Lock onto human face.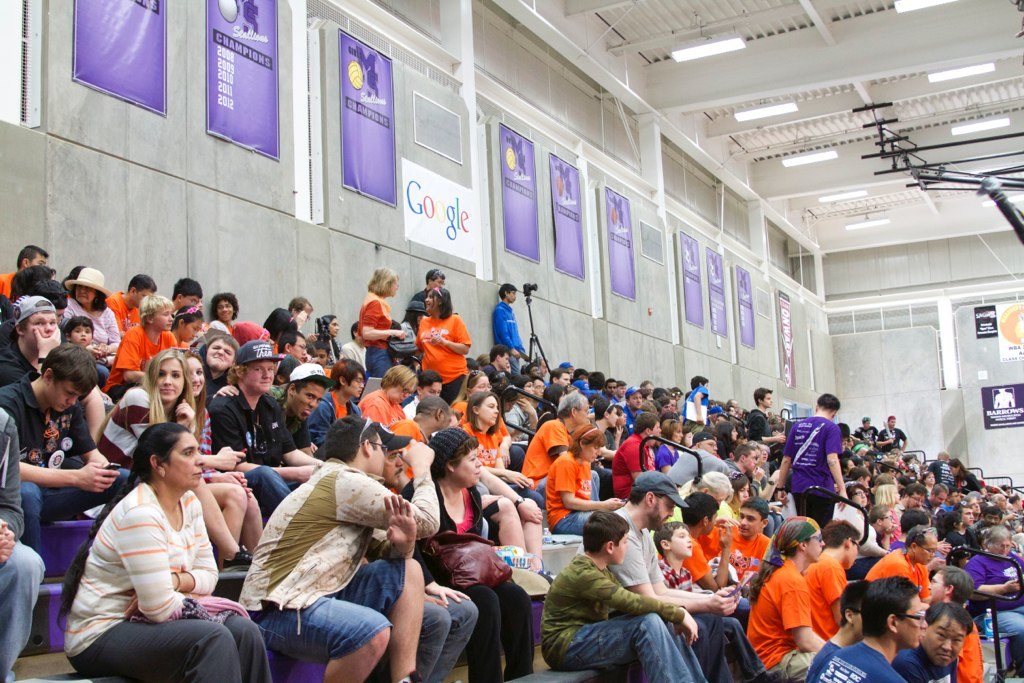
Locked: <region>525, 379, 535, 398</region>.
